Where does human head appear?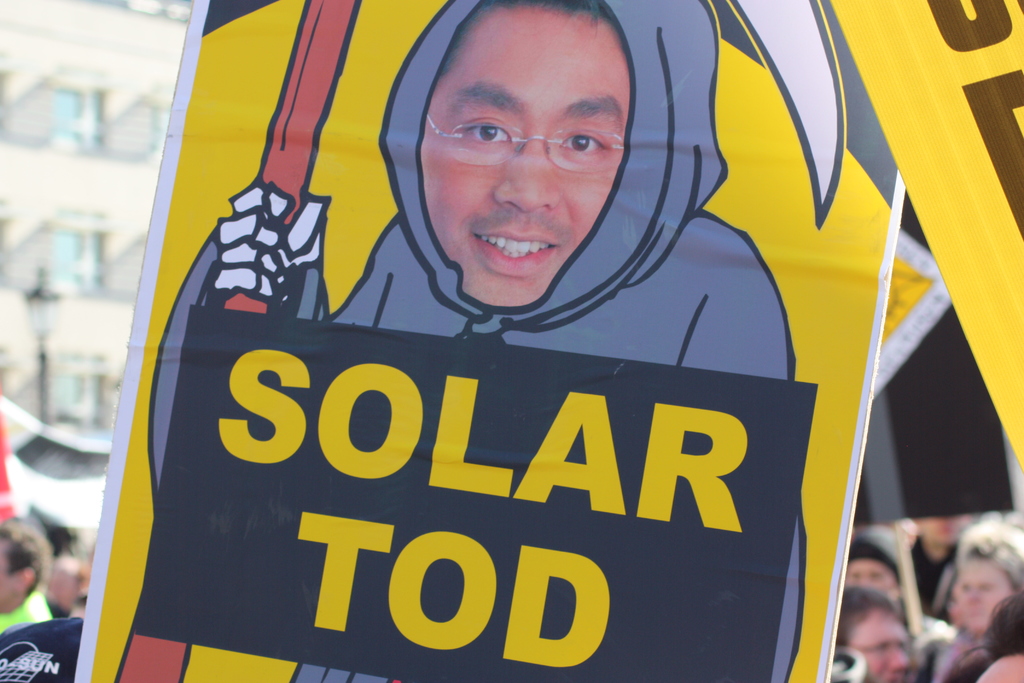
Appears at Rect(355, 3, 683, 332).
